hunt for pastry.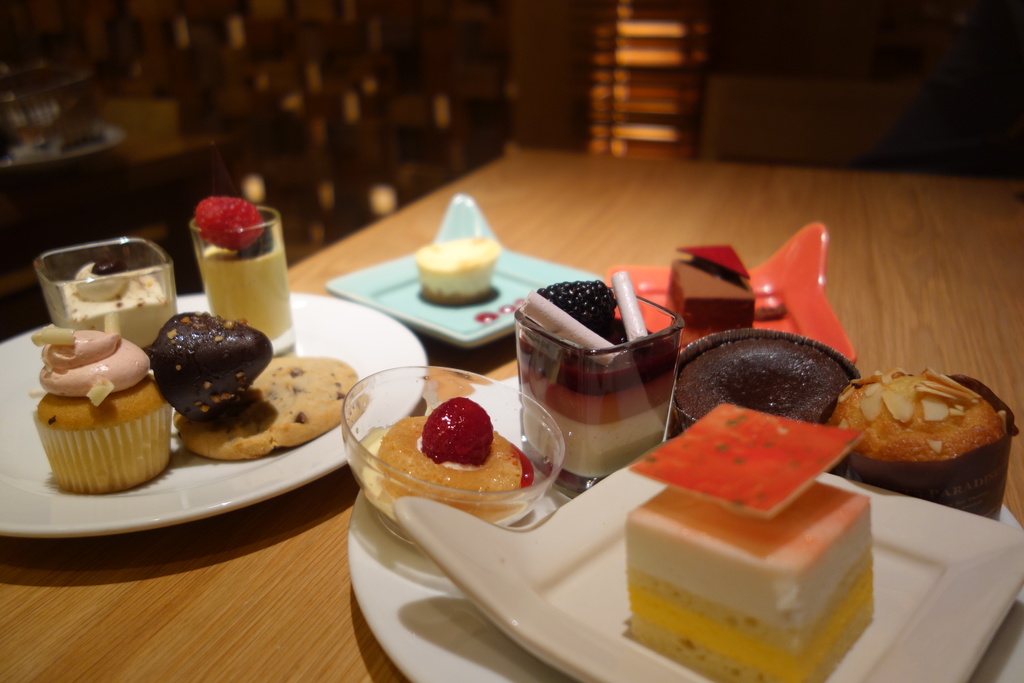
Hunted down at <region>664, 323, 858, 422</region>.
